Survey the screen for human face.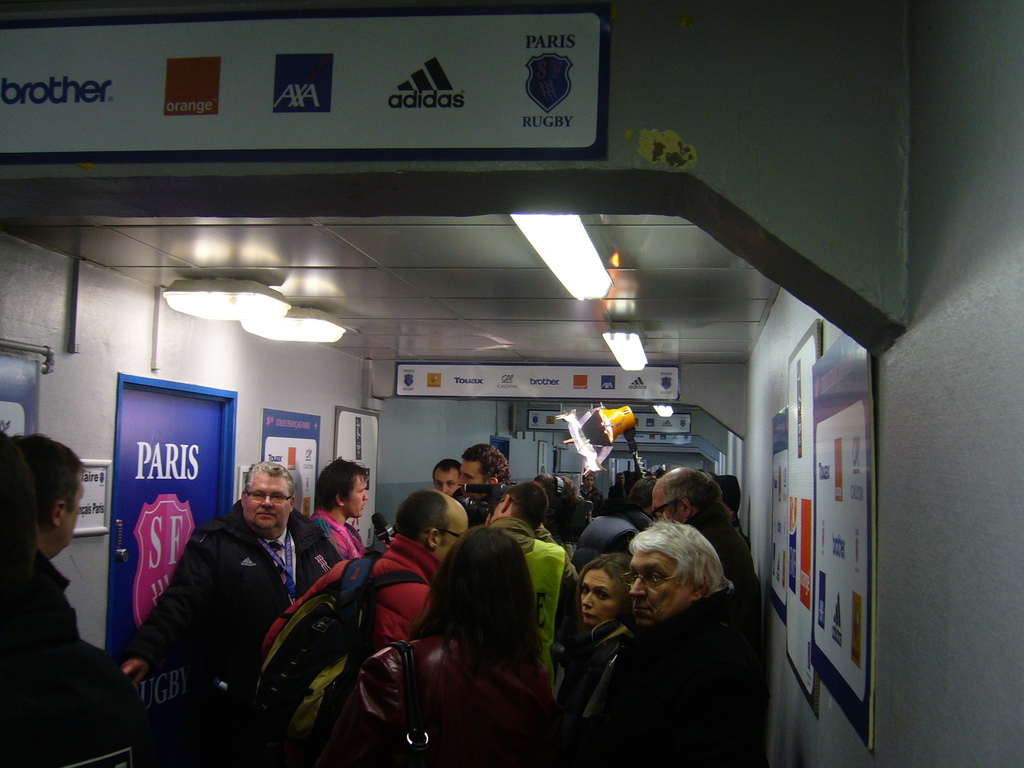
Survey found: region(242, 471, 289, 531).
